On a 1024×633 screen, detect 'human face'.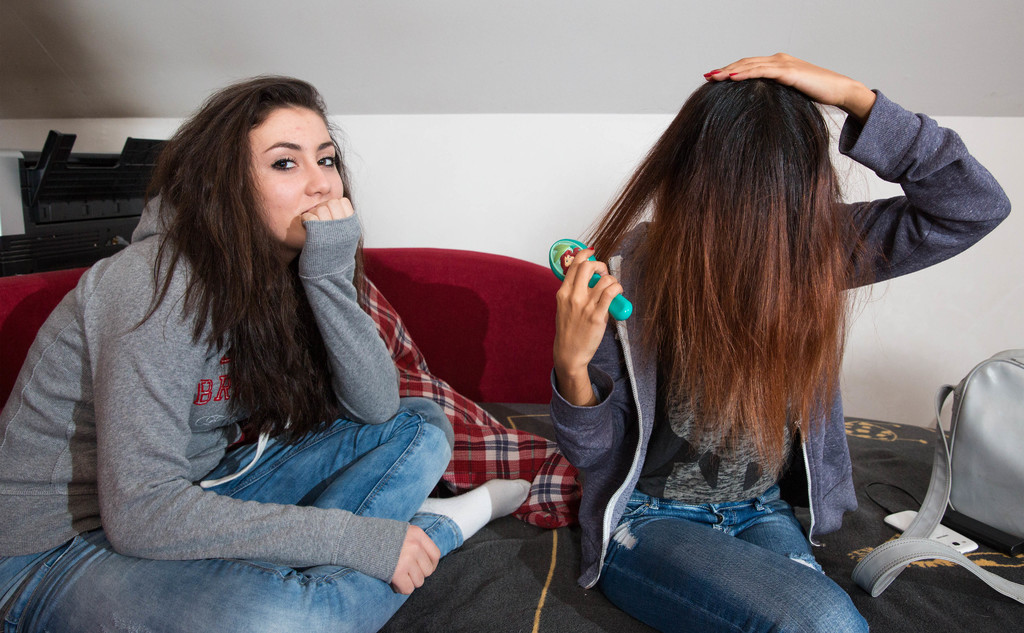
x1=246 y1=103 x2=348 y2=242.
